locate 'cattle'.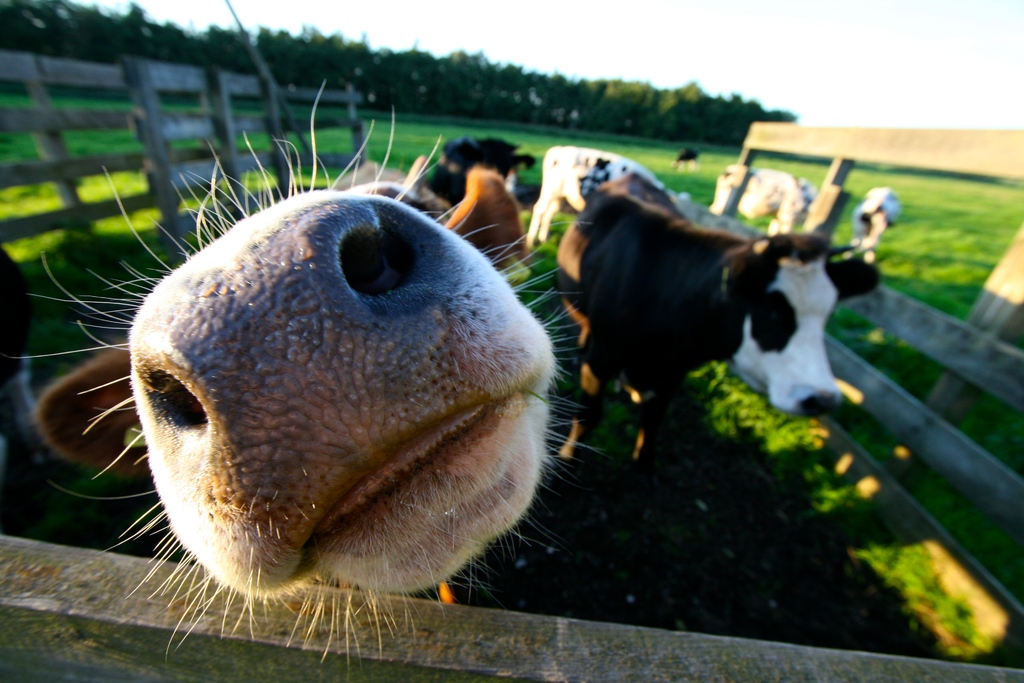
Bounding box: x1=10 y1=73 x2=606 y2=682.
